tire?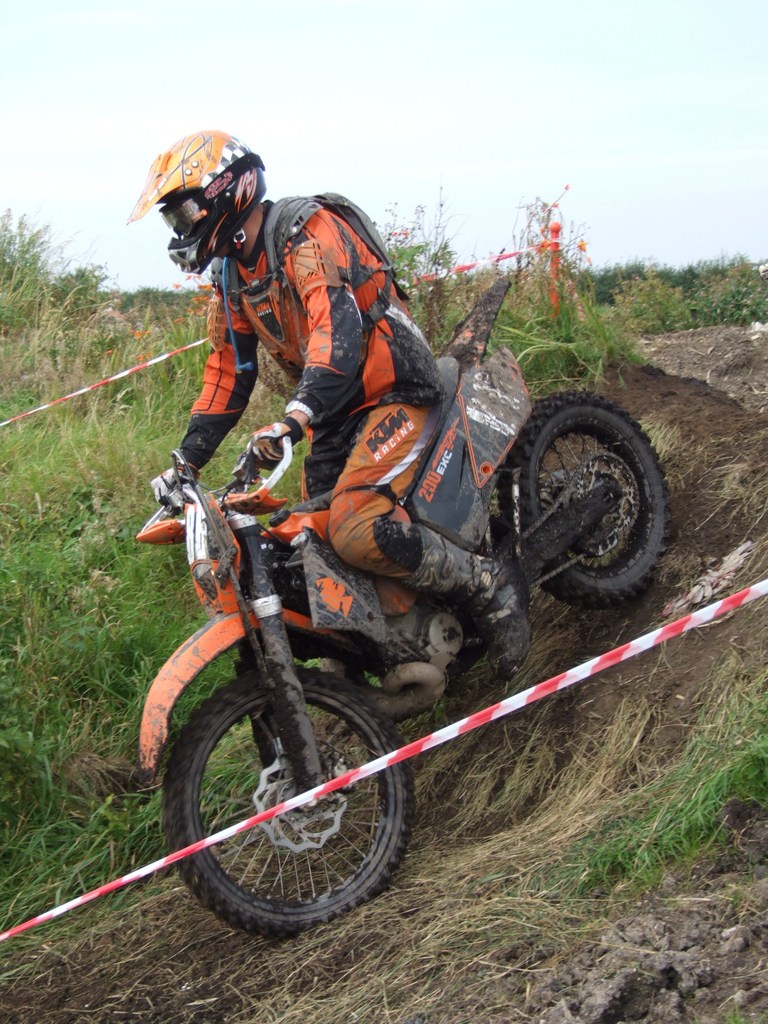
region(496, 385, 675, 609)
